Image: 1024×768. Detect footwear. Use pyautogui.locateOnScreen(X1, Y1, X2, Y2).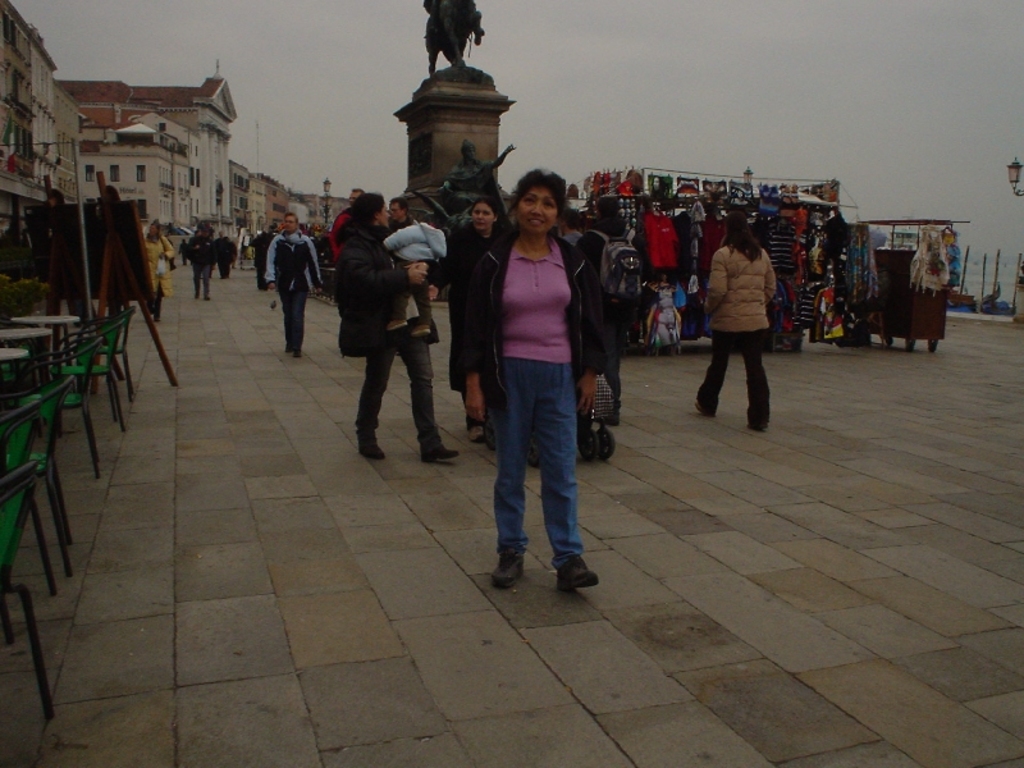
pyautogui.locateOnScreen(499, 541, 595, 602).
